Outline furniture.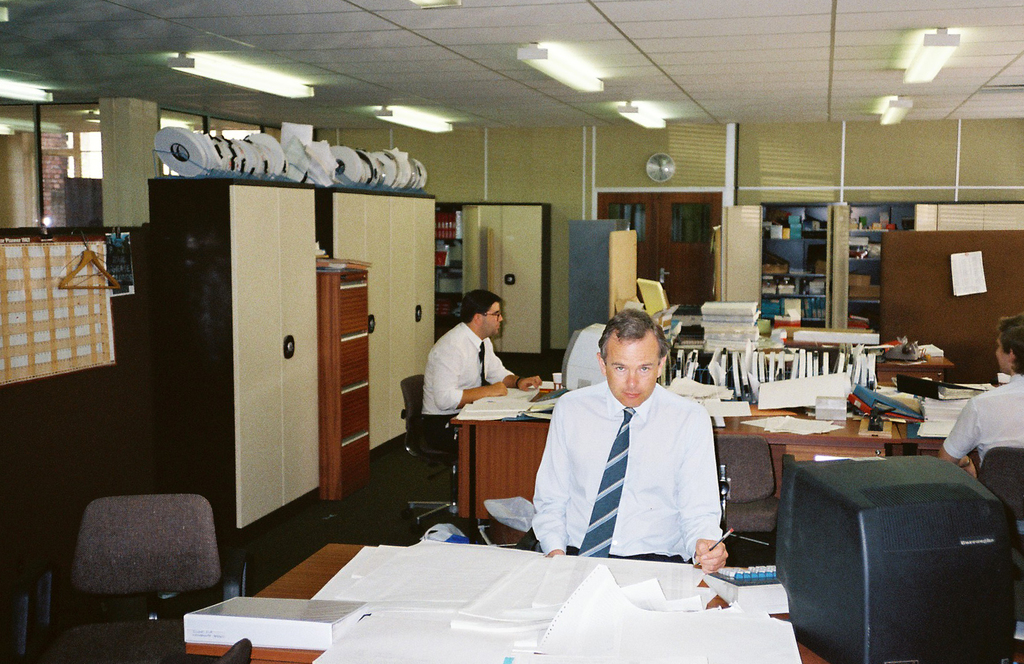
Outline: box=[254, 538, 1023, 663].
